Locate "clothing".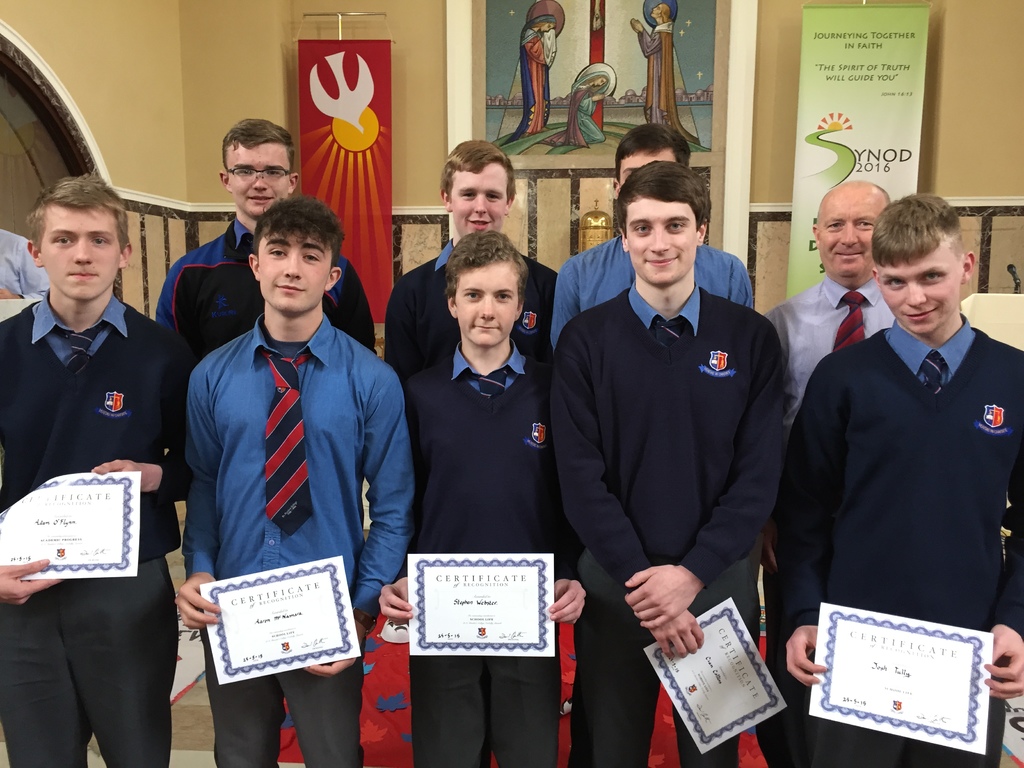
Bounding box: x1=402, y1=343, x2=584, y2=767.
